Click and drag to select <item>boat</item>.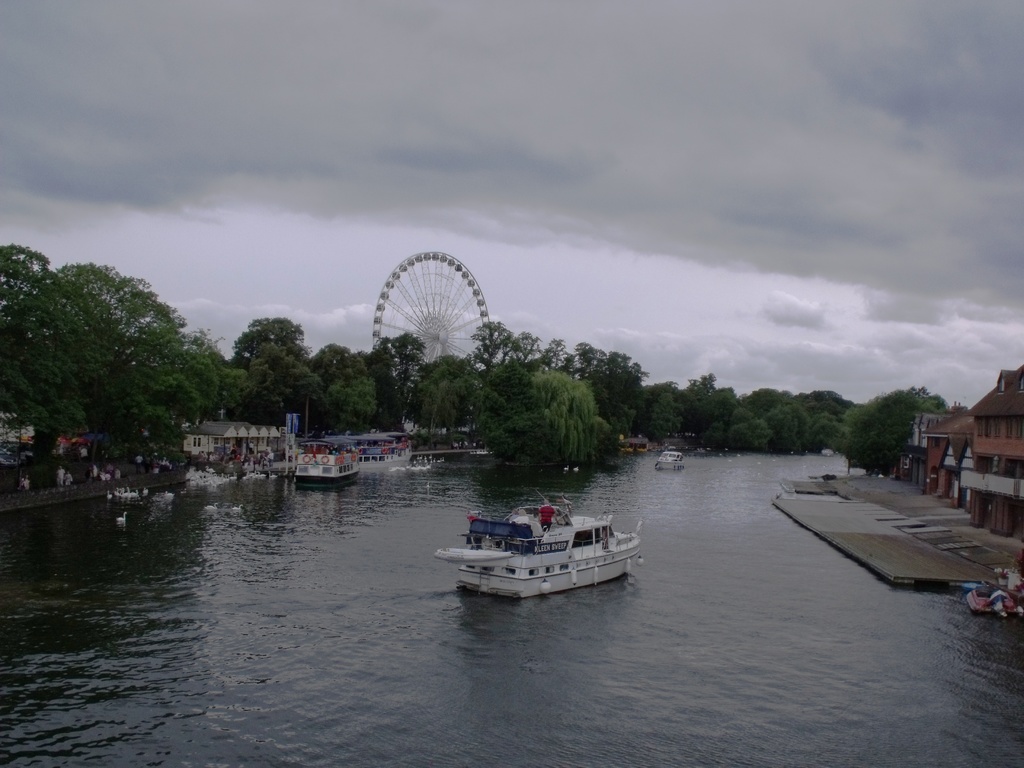
Selection: (x1=429, y1=495, x2=643, y2=599).
